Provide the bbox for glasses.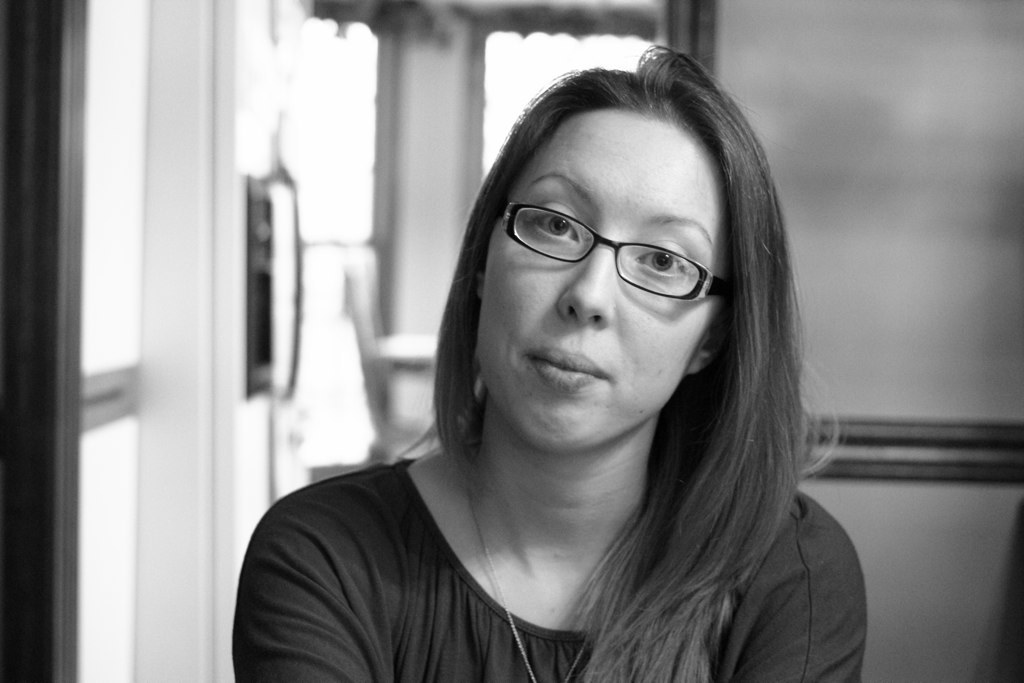
box=[482, 204, 746, 292].
